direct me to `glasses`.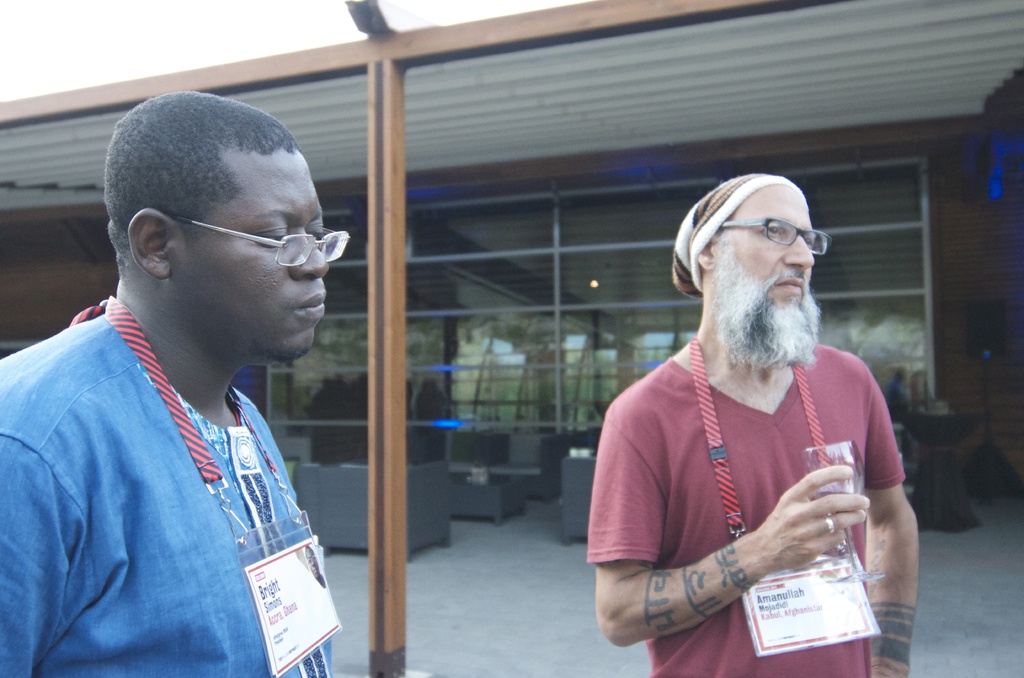
Direction: (196,207,320,271).
